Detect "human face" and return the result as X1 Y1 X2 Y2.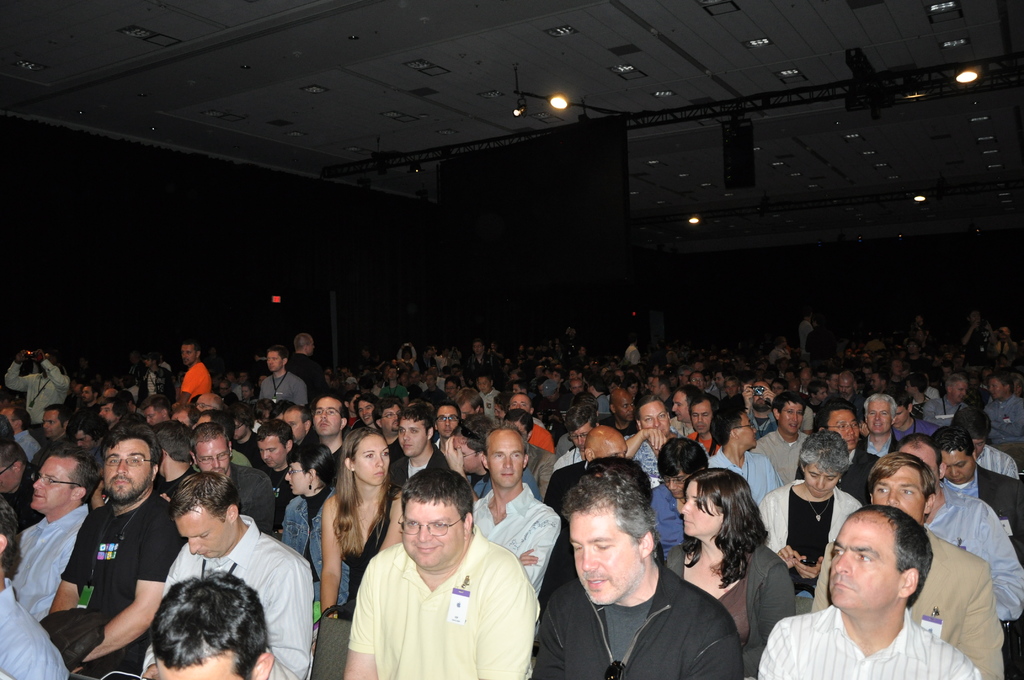
84 383 92 398.
